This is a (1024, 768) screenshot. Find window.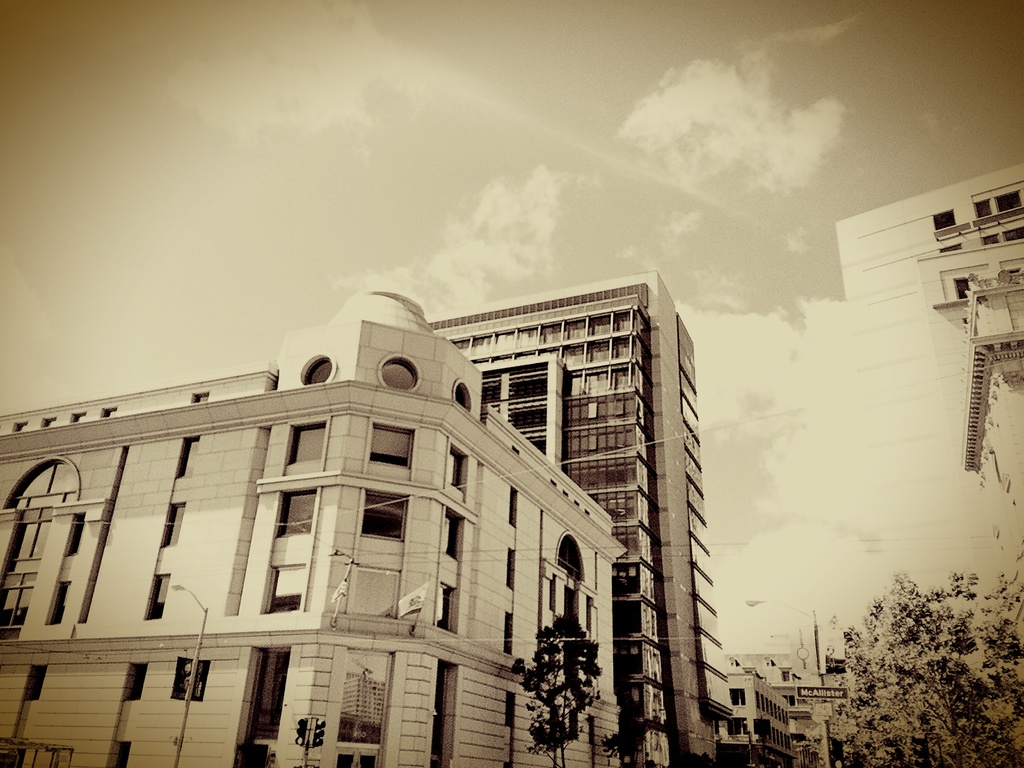
Bounding box: <bbox>111, 737, 129, 767</bbox>.
